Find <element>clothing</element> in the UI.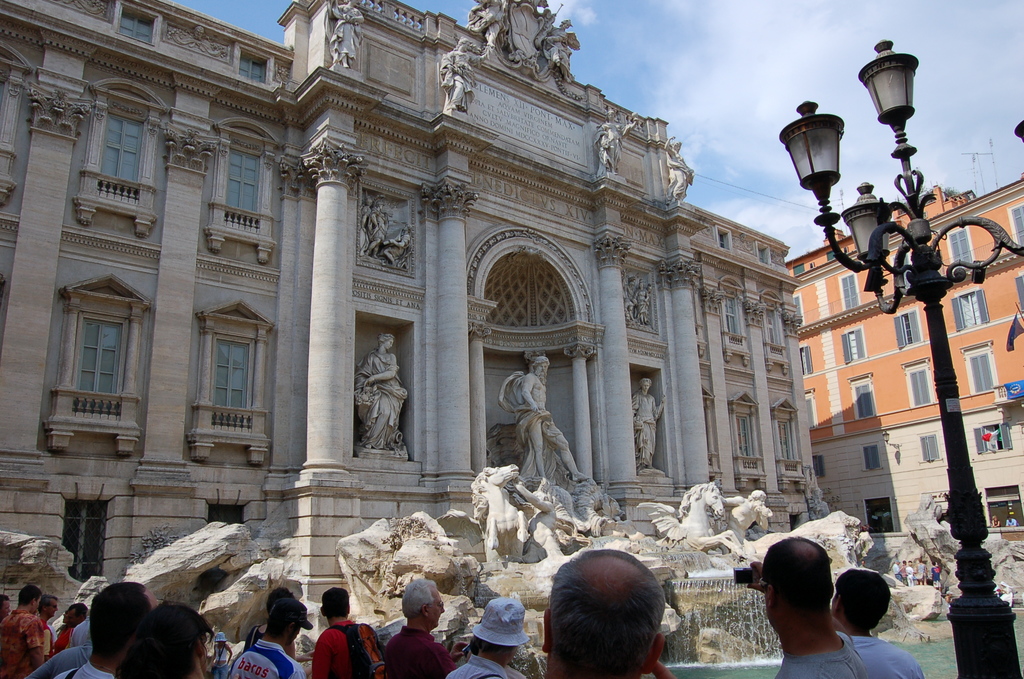
UI element at [left=382, top=634, right=460, bottom=678].
